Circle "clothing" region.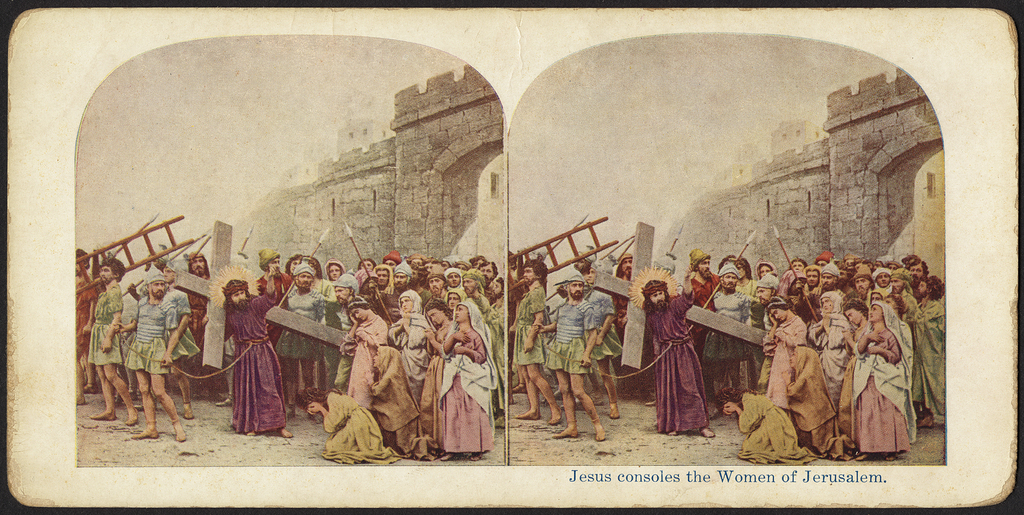
Region: (x1=735, y1=391, x2=803, y2=464).
